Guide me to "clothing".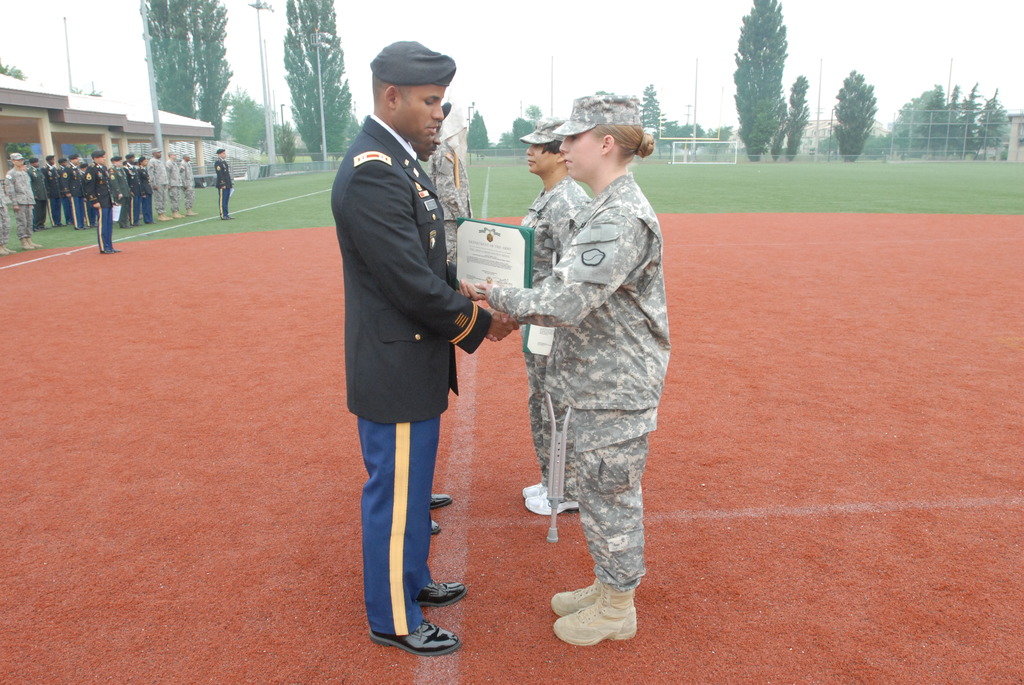
Guidance: crop(516, 169, 591, 497).
